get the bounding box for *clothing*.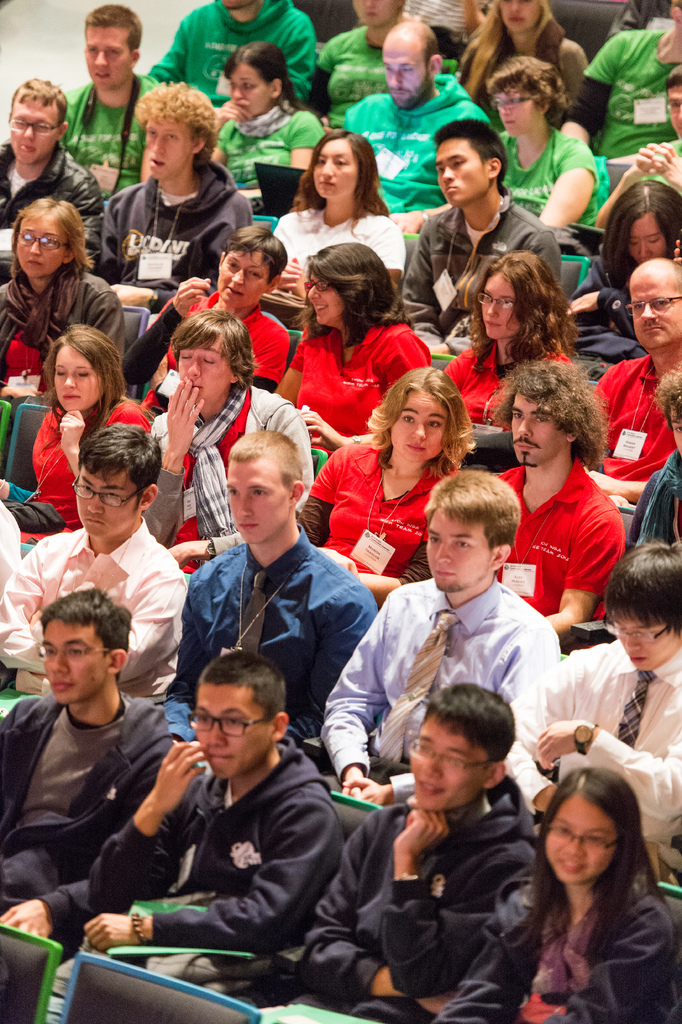
select_region(315, 15, 410, 124).
